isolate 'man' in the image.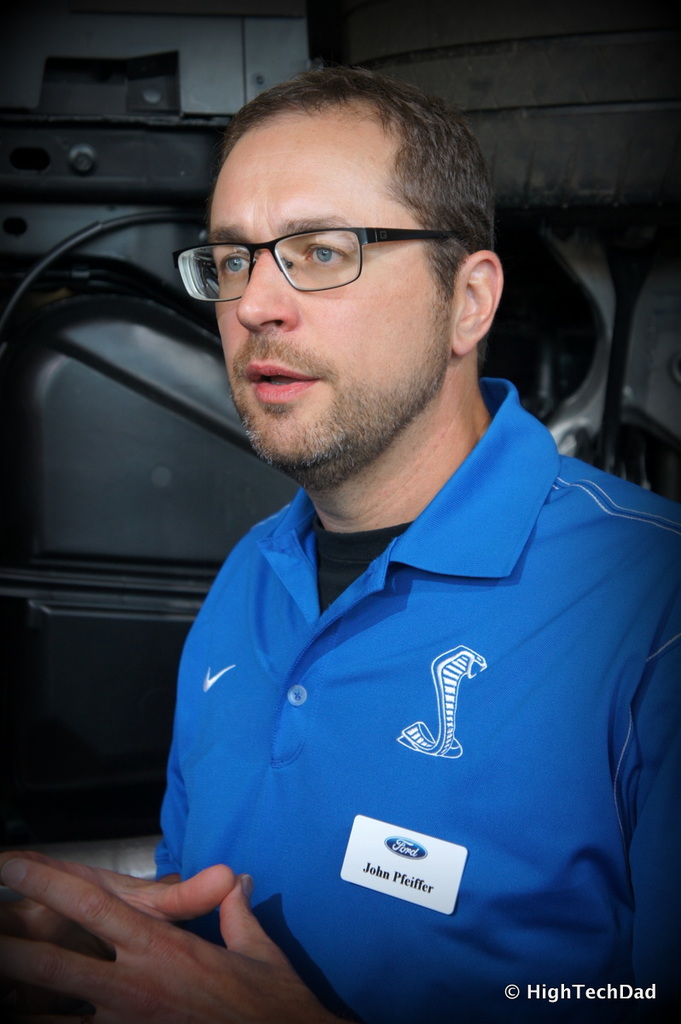
Isolated region: [x1=1, y1=74, x2=680, y2=1022].
